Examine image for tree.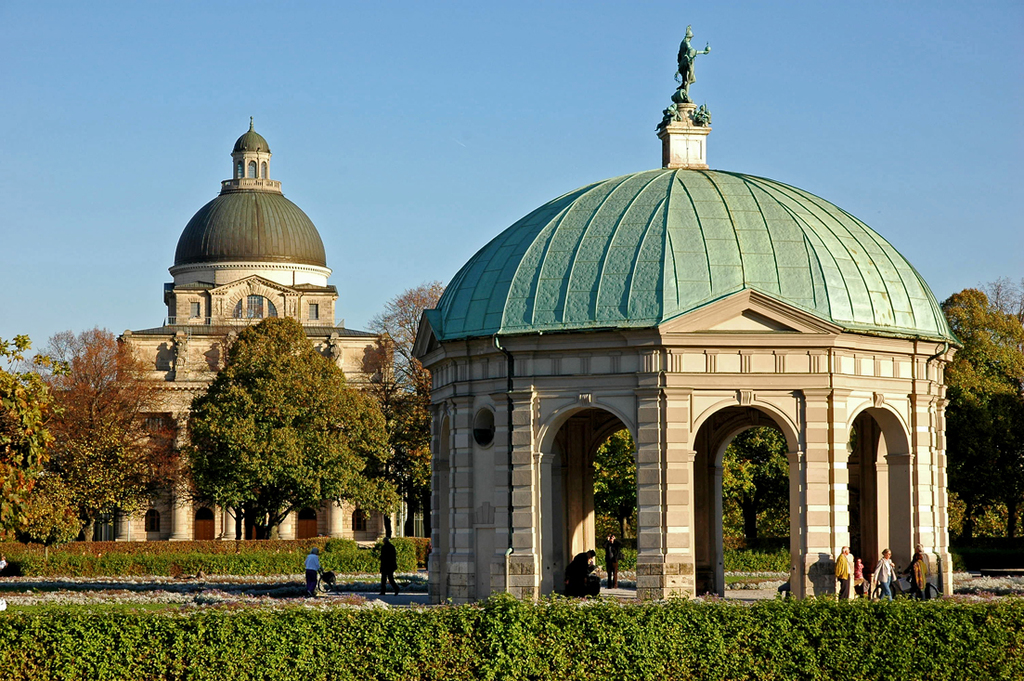
Examination result: <bbox>0, 335, 58, 537</bbox>.
